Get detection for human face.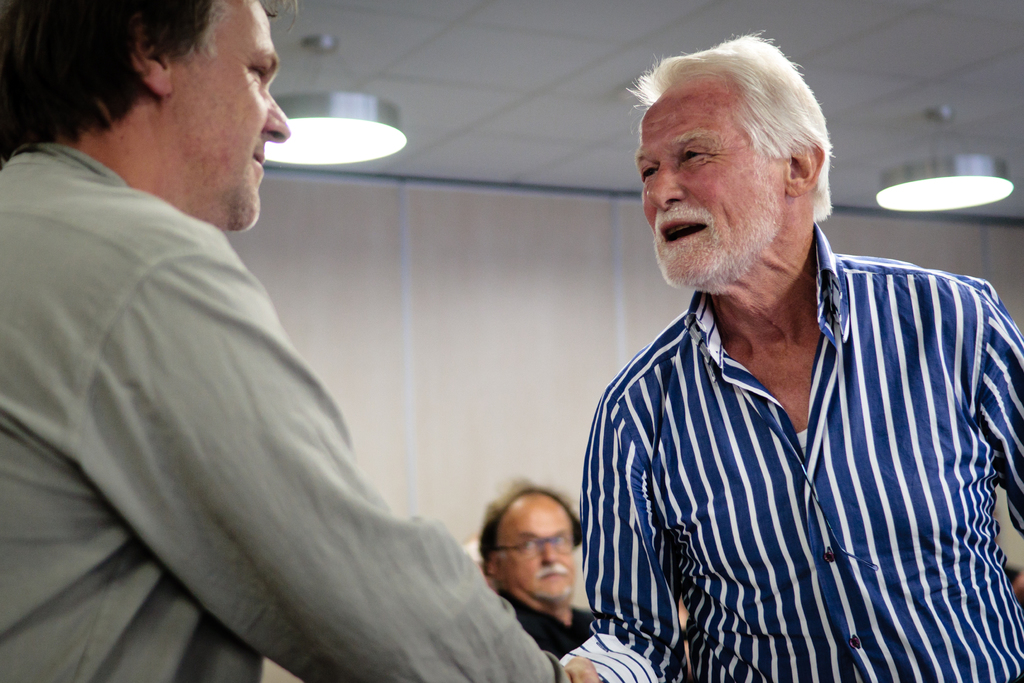
Detection: 175, 0, 292, 229.
